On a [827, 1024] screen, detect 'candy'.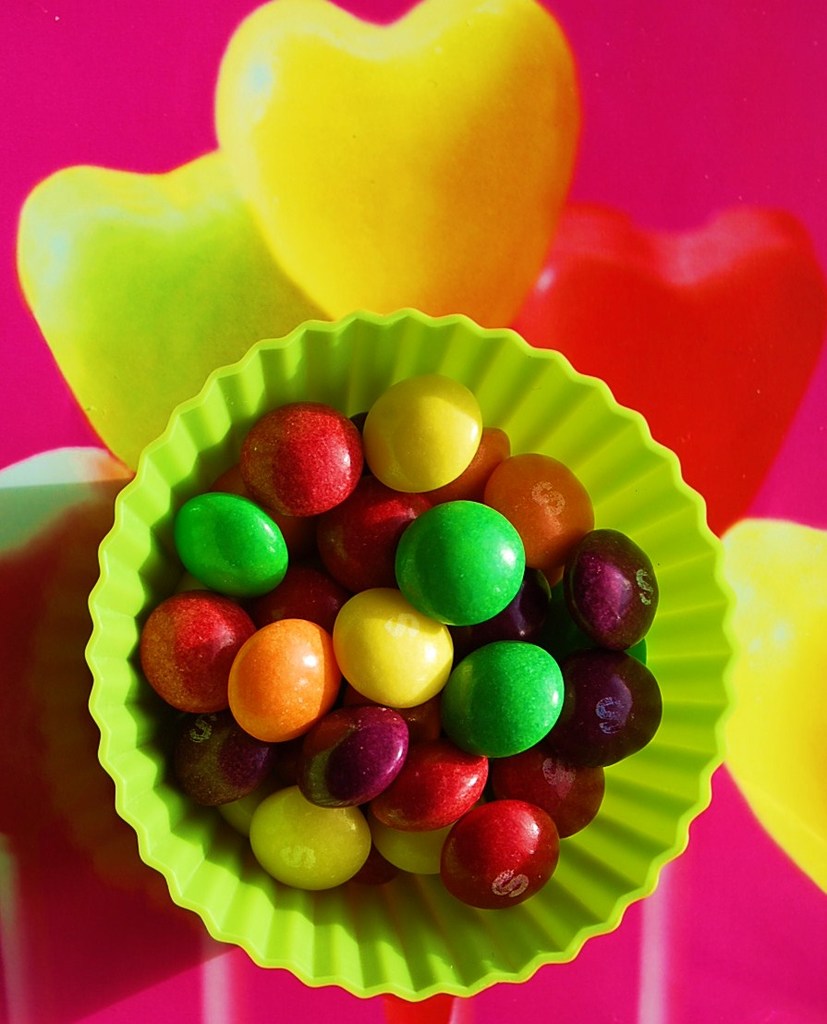
pyautogui.locateOnScreen(140, 373, 650, 902).
